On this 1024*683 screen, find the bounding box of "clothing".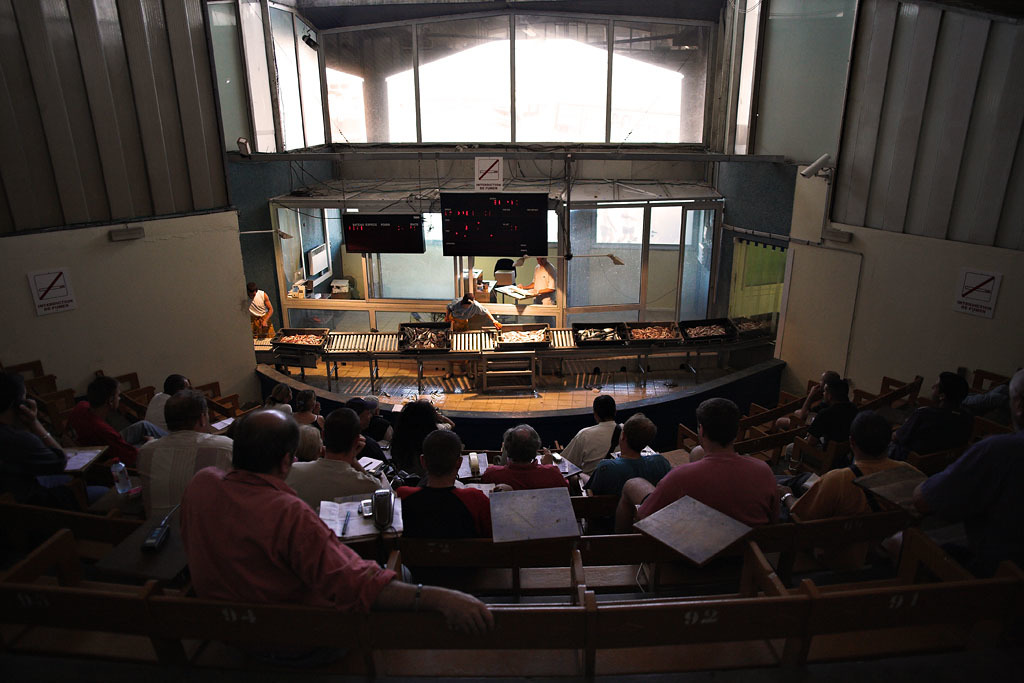
Bounding box: rect(566, 419, 621, 473).
